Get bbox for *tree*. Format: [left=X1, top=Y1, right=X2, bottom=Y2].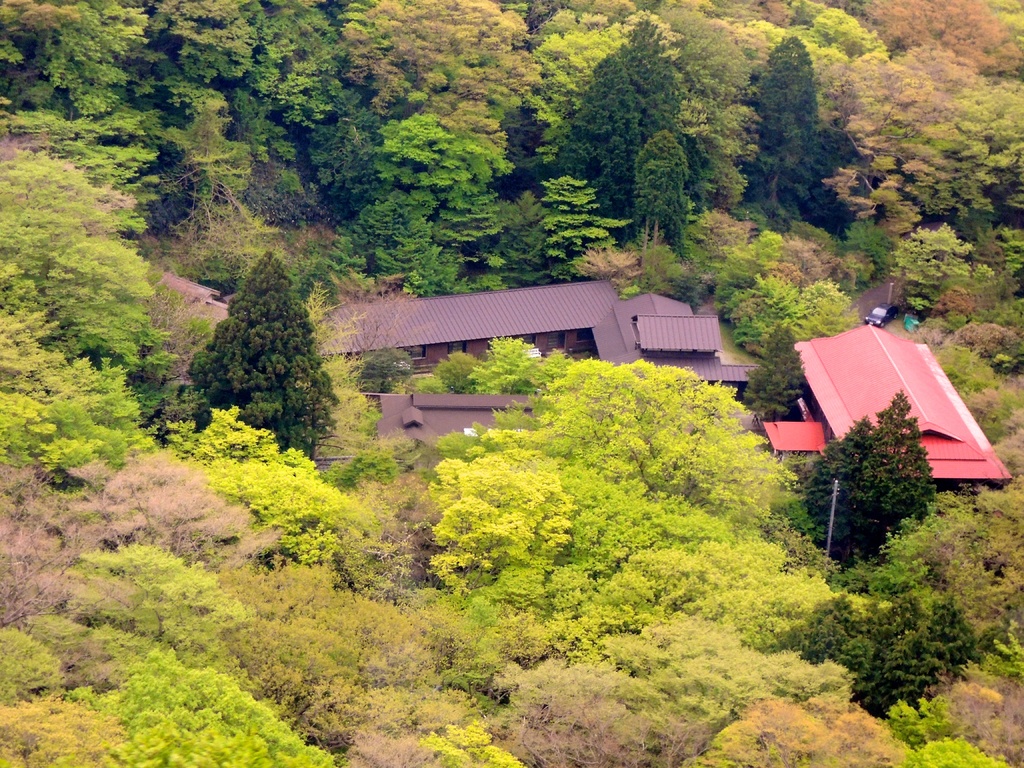
[left=795, top=392, right=942, bottom=566].
